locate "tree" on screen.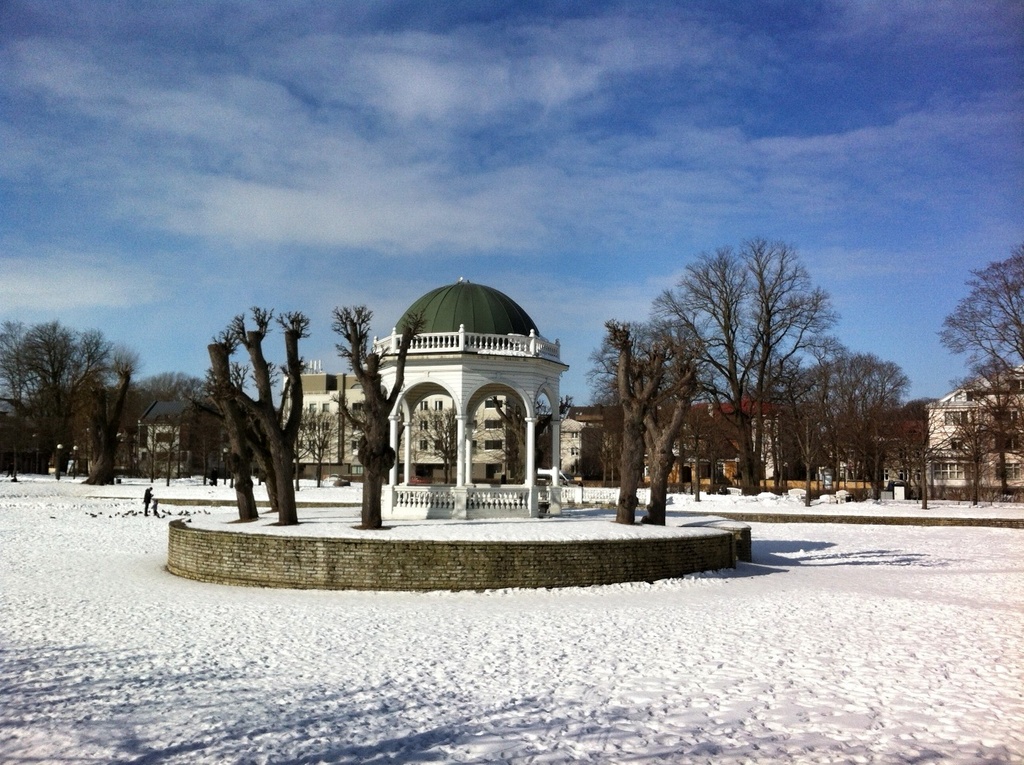
On screen at l=776, t=368, r=820, b=497.
